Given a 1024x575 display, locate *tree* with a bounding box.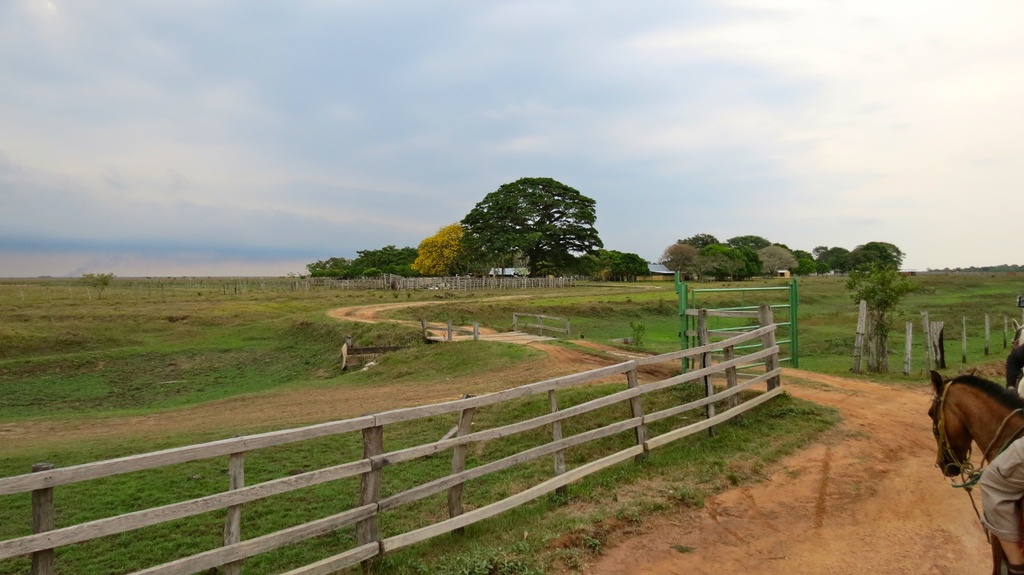
Located: {"left": 853, "top": 228, "right": 900, "bottom": 319}.
